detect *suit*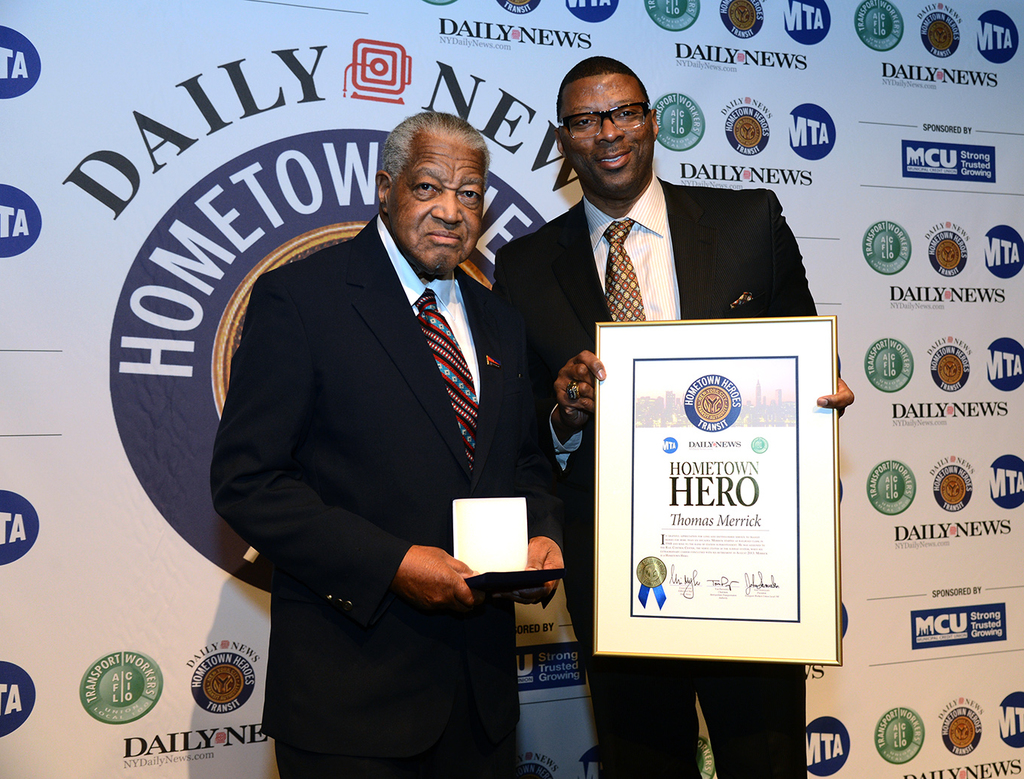
[left=220, top=61, right=569, bottom=770]
